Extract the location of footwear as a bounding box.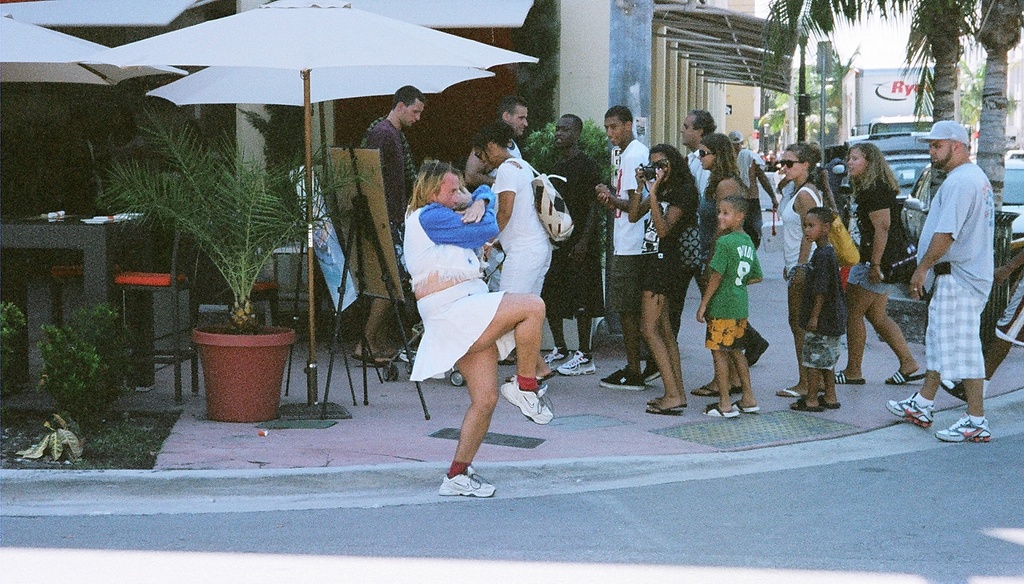
(left=726, top=382, right=744, bottom=393).
